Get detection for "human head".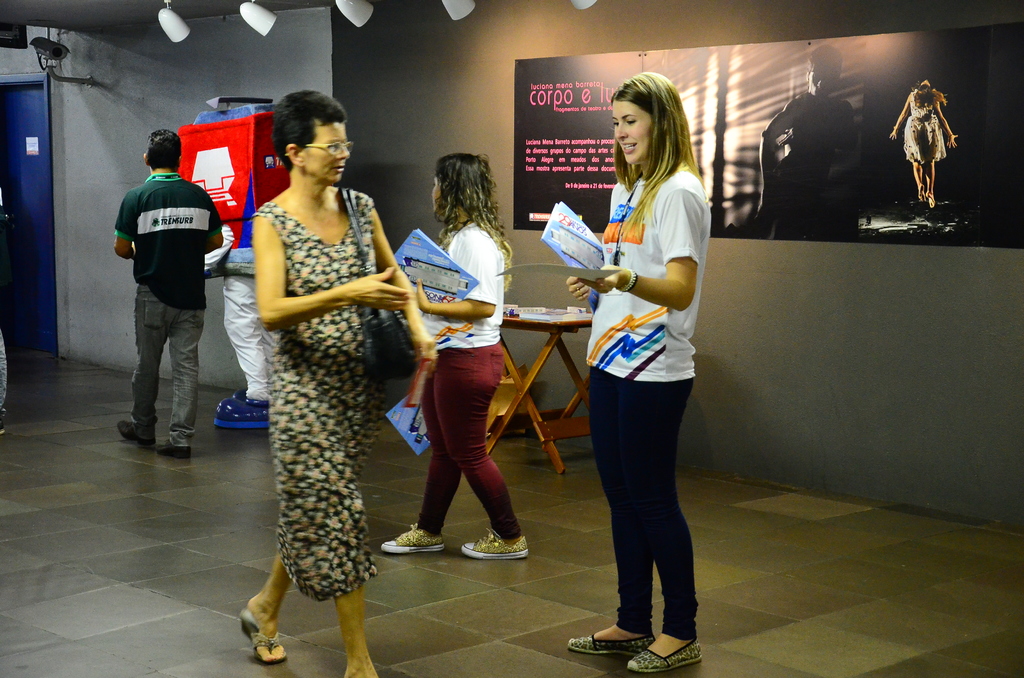
Detection: [805, 40, 842, 95].
